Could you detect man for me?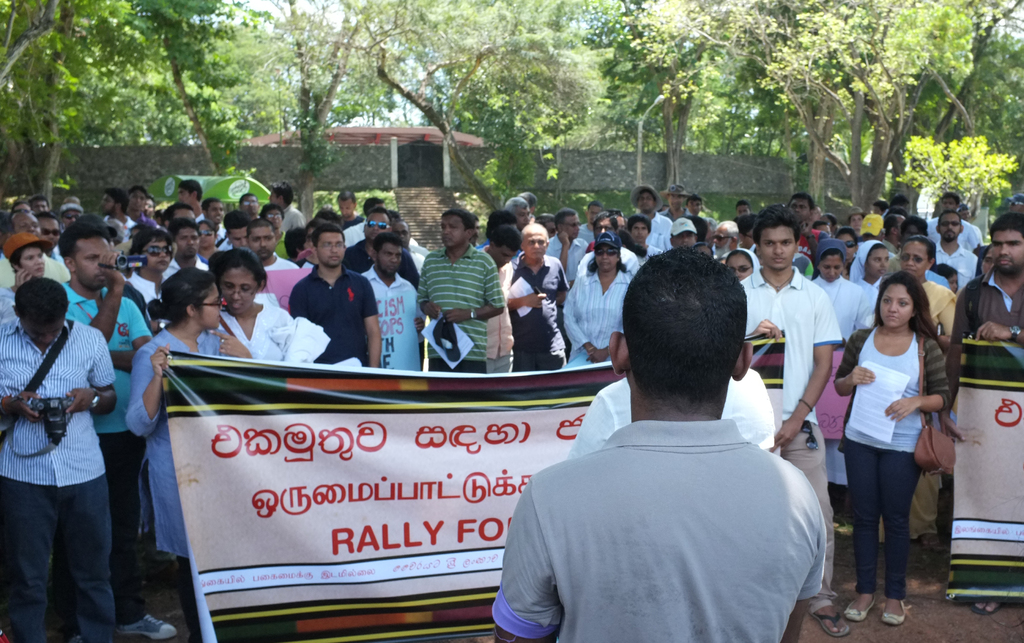
Detection result: region(573, 197, 598, 243).
